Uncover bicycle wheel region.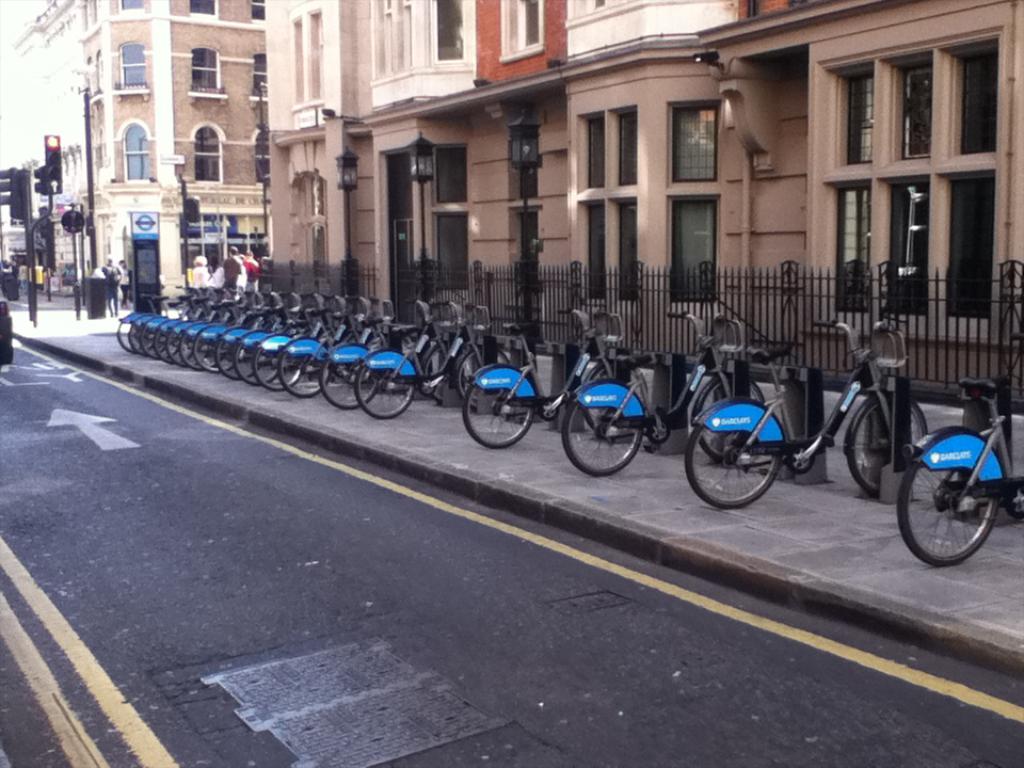
Uncovered: Rect(581, 361, 653, 436).
